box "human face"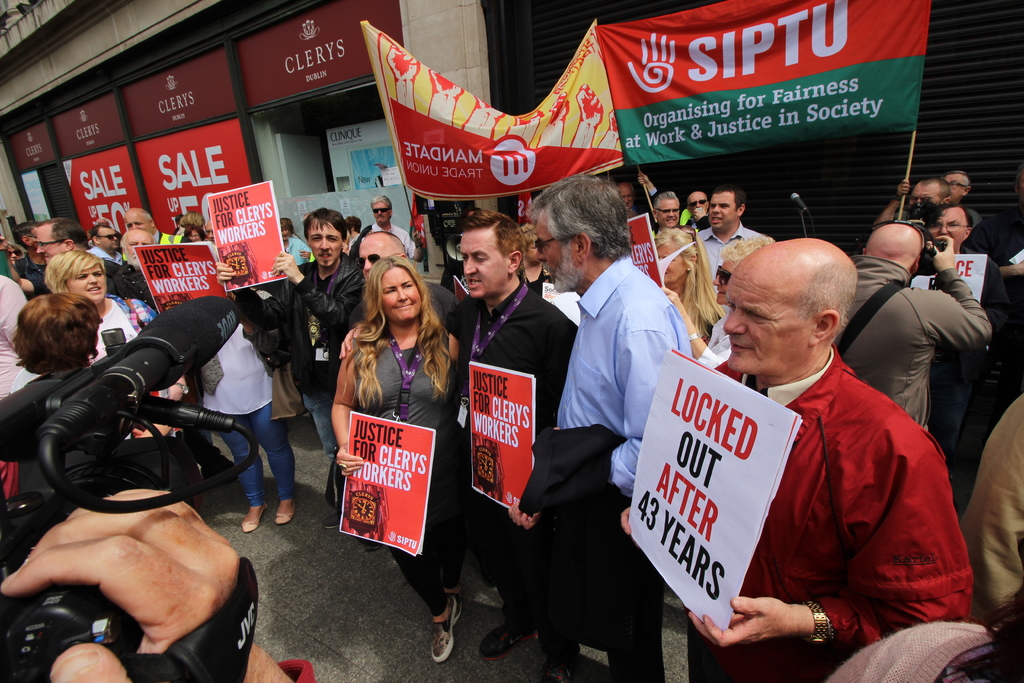
{"x1": 685, "y1": 196, "x2": 709, "y2": 225}
